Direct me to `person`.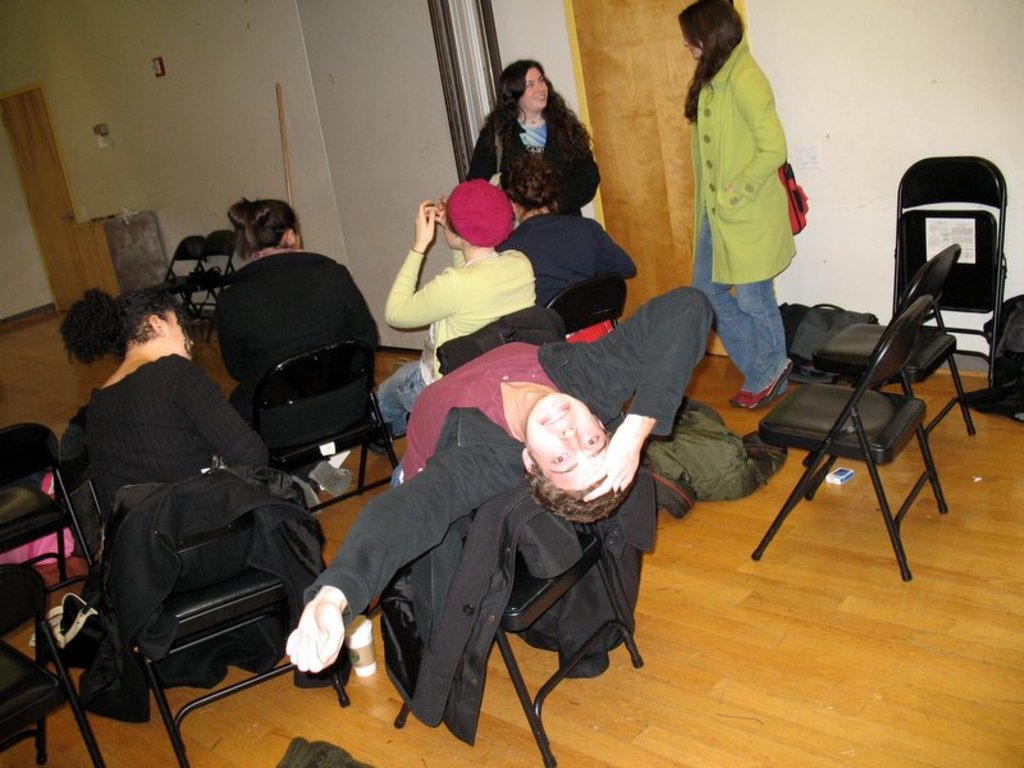
Direction: {"x1": 283, "y1": 282, "x2": 716, "y2": 678}.
